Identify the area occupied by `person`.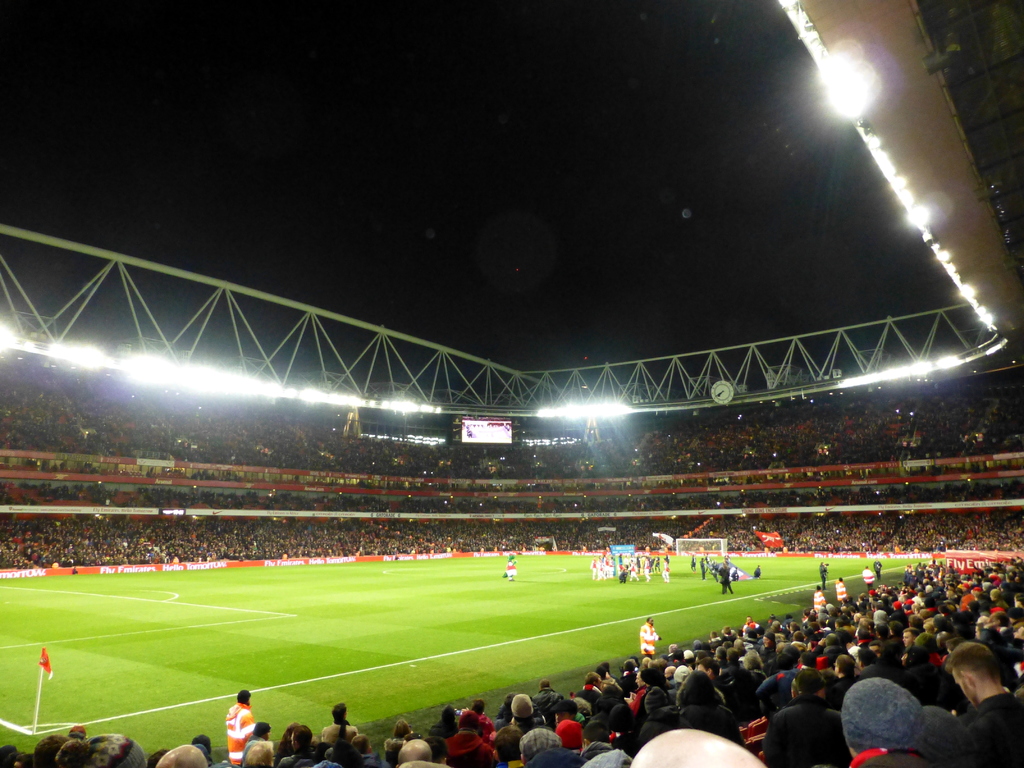
Area: <region>384, 721, 412, 767</region>.
